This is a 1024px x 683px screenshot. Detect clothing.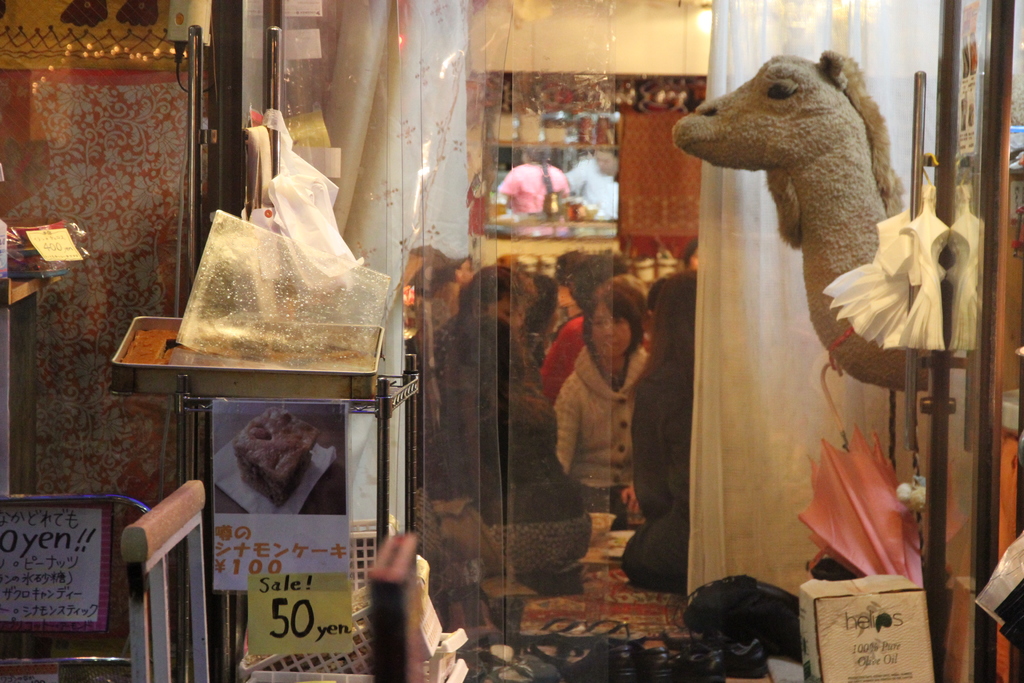
<region>427, 313, 471, 383</region>.
